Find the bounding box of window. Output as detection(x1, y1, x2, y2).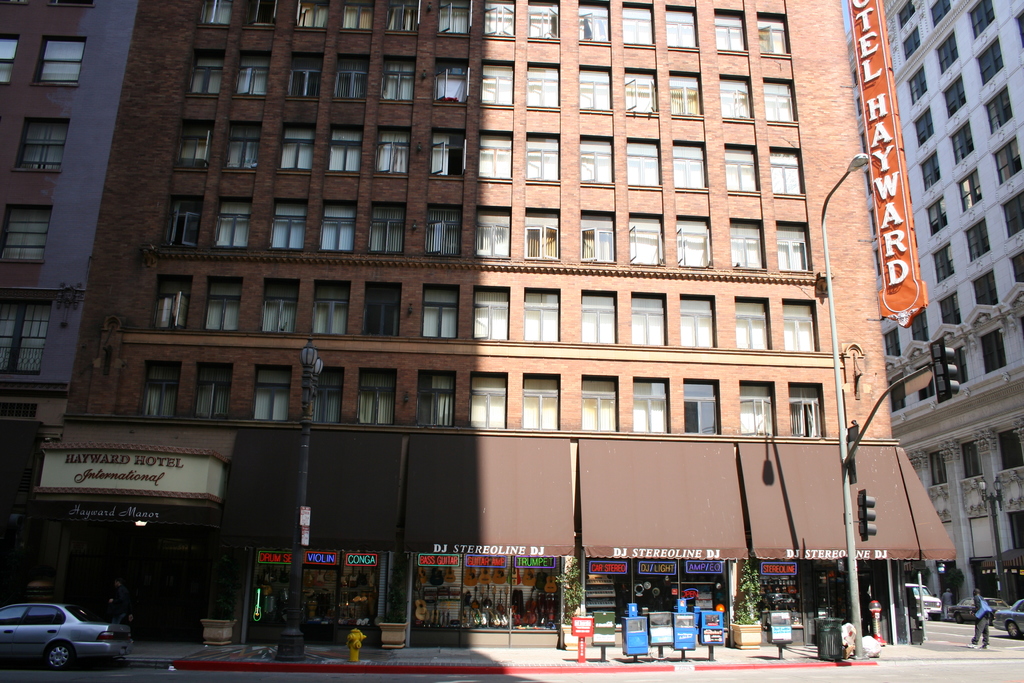
detection(305, 368, 342, 423).
